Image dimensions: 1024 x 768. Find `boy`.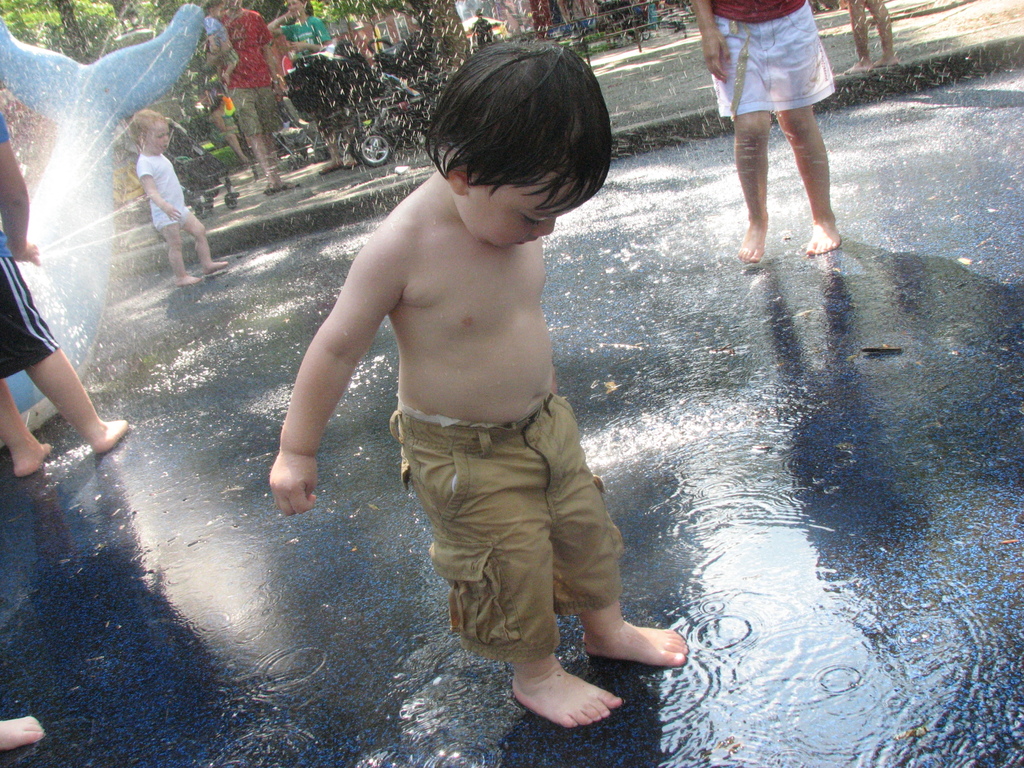
[x1=267, y1=36, x2=689, y2=728].
